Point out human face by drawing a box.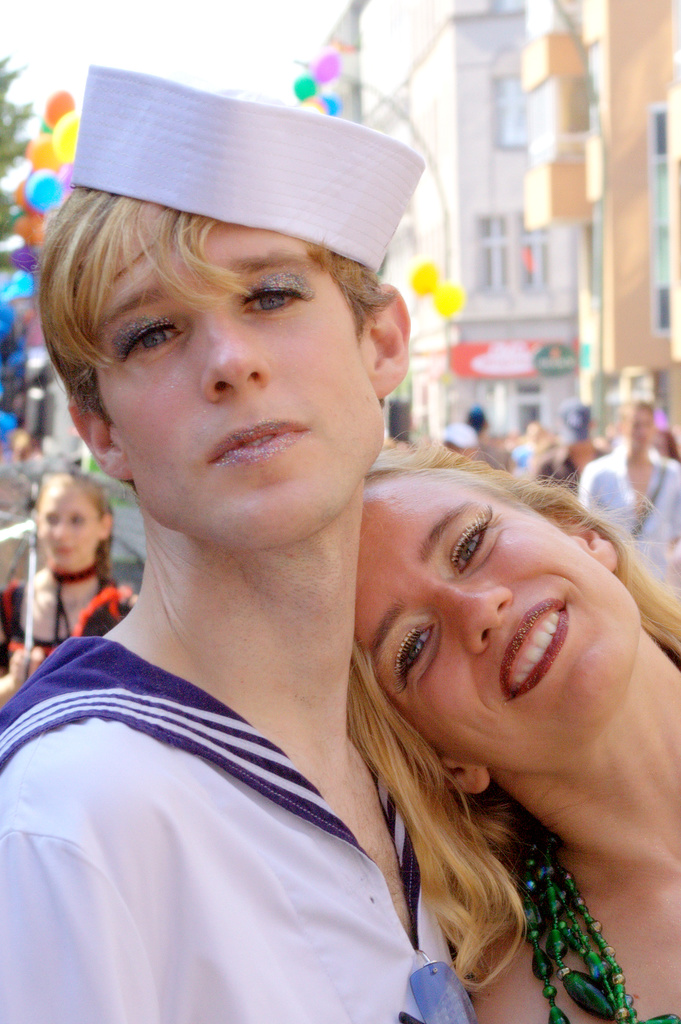
(610,397,664,462).
